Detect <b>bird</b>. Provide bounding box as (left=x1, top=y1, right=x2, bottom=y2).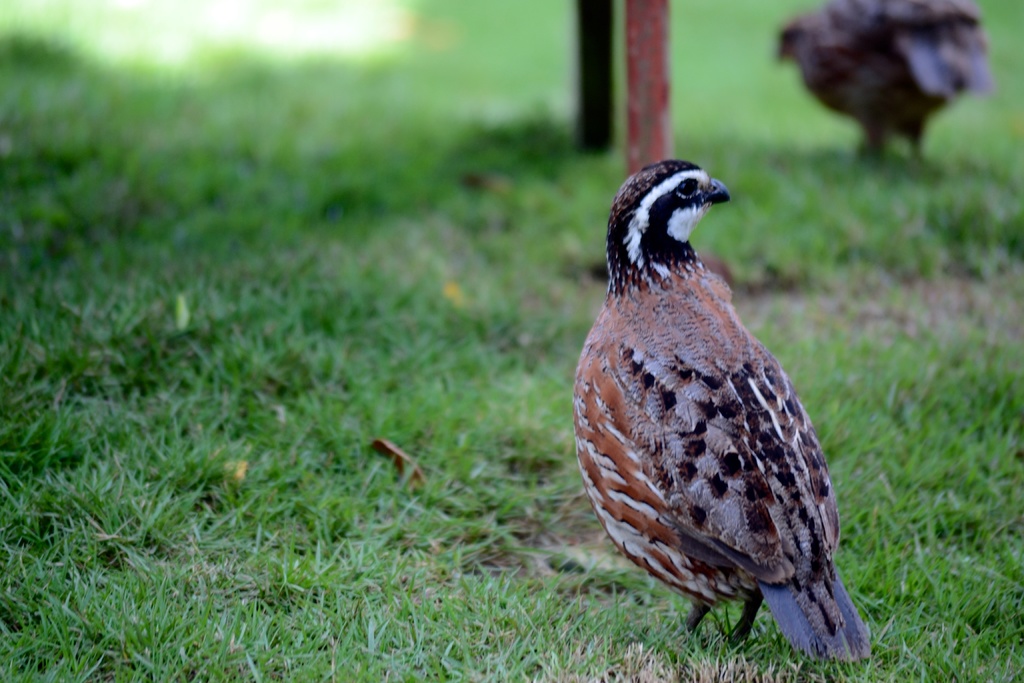
(left=563, top=164, right=859, bottom=676).
